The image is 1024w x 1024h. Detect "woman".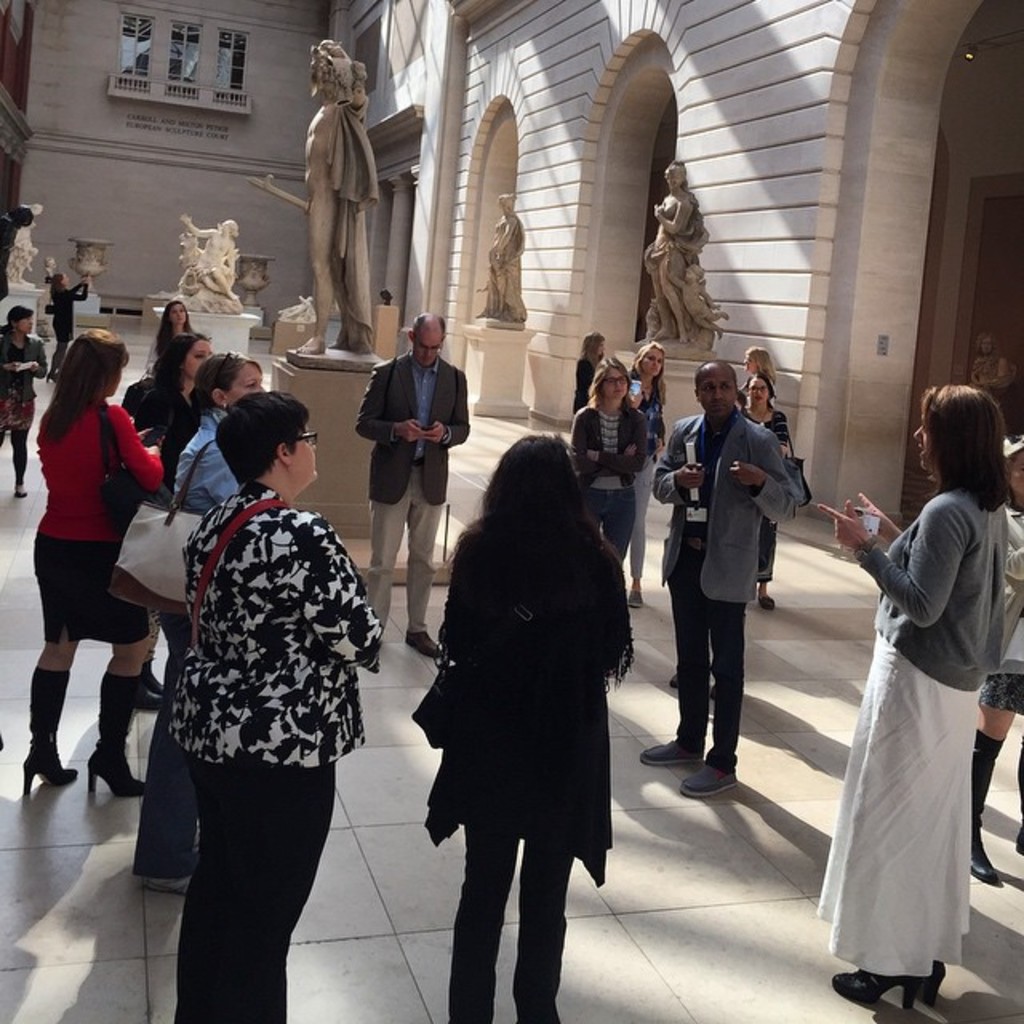
Detection: detection(13, 333, 170, 806).
